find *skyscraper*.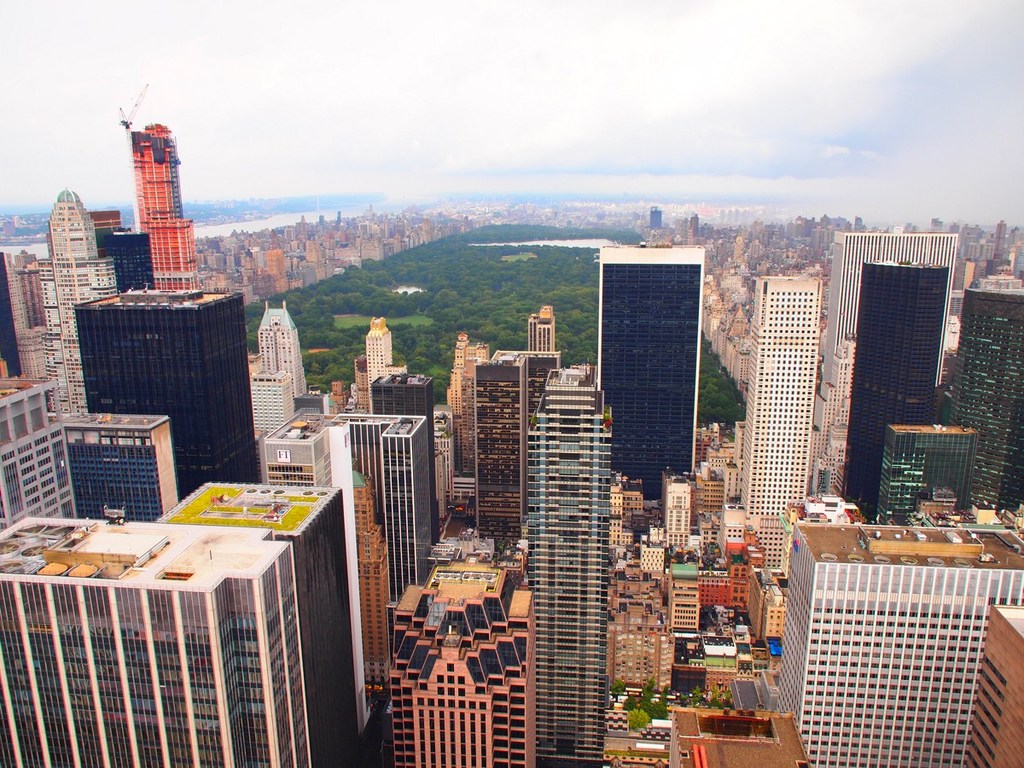
bbox=[527, 300, 557, 346].
